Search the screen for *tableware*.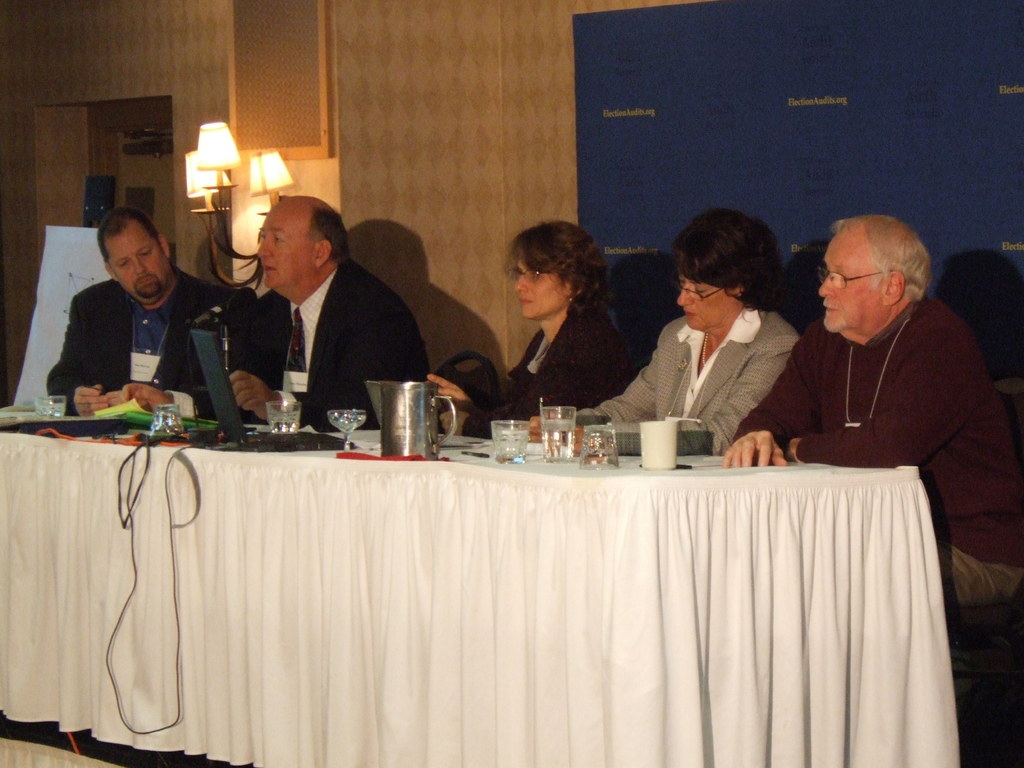
Found at box(492, 419, 535, 465).
